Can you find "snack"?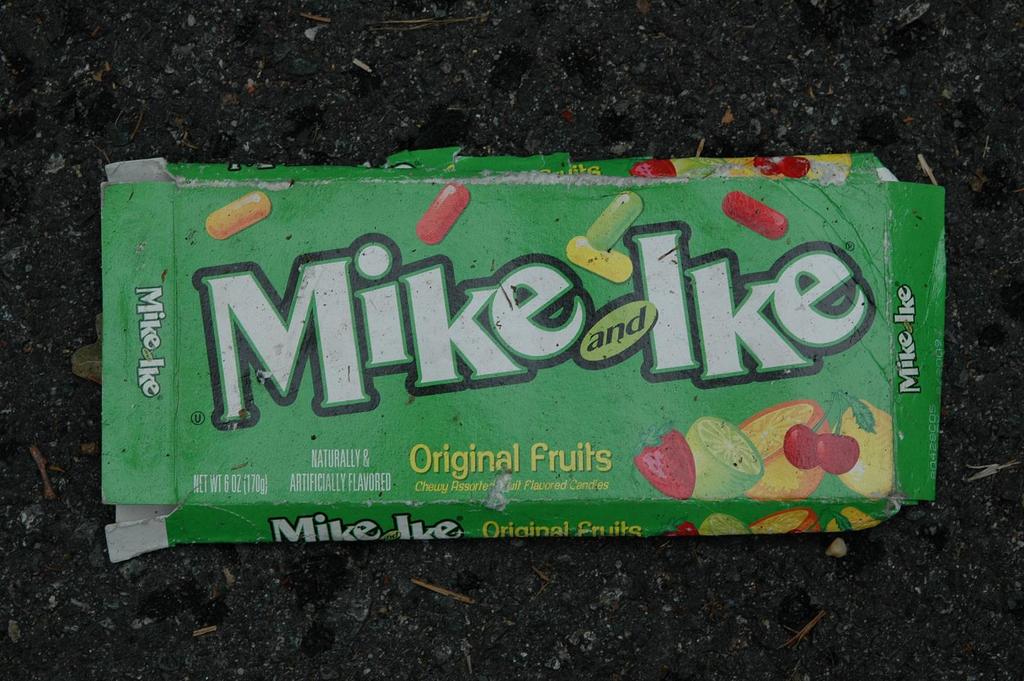
Yes, bounding box: x1=2, y1=123, x2=1012, y2=579.
